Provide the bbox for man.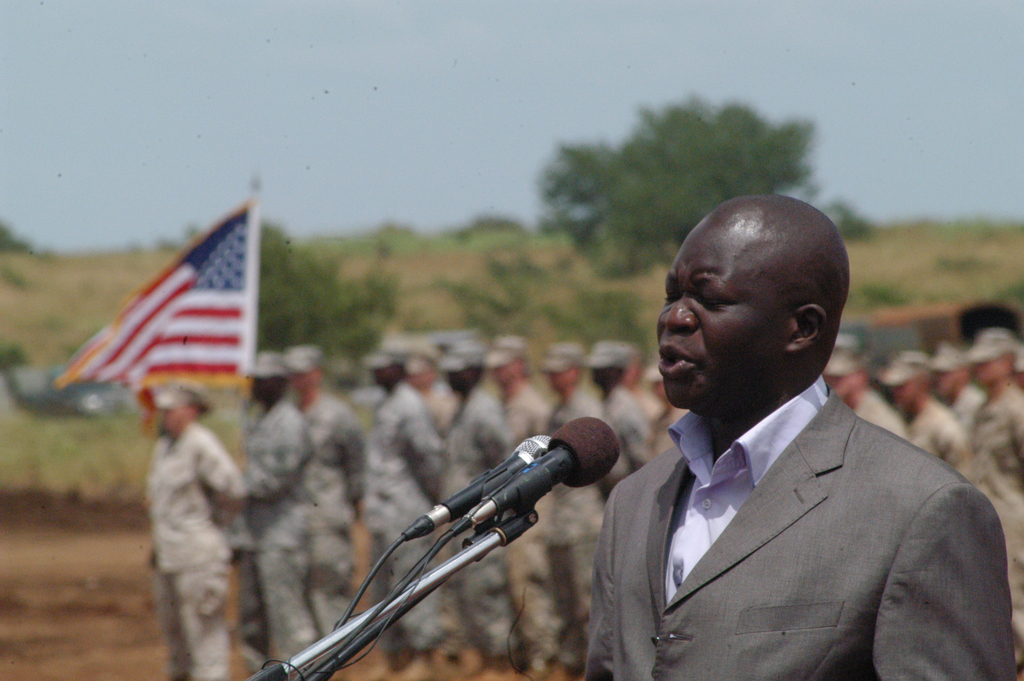
pyautogui.locateOnScreen(476, 349, 557, 673).
